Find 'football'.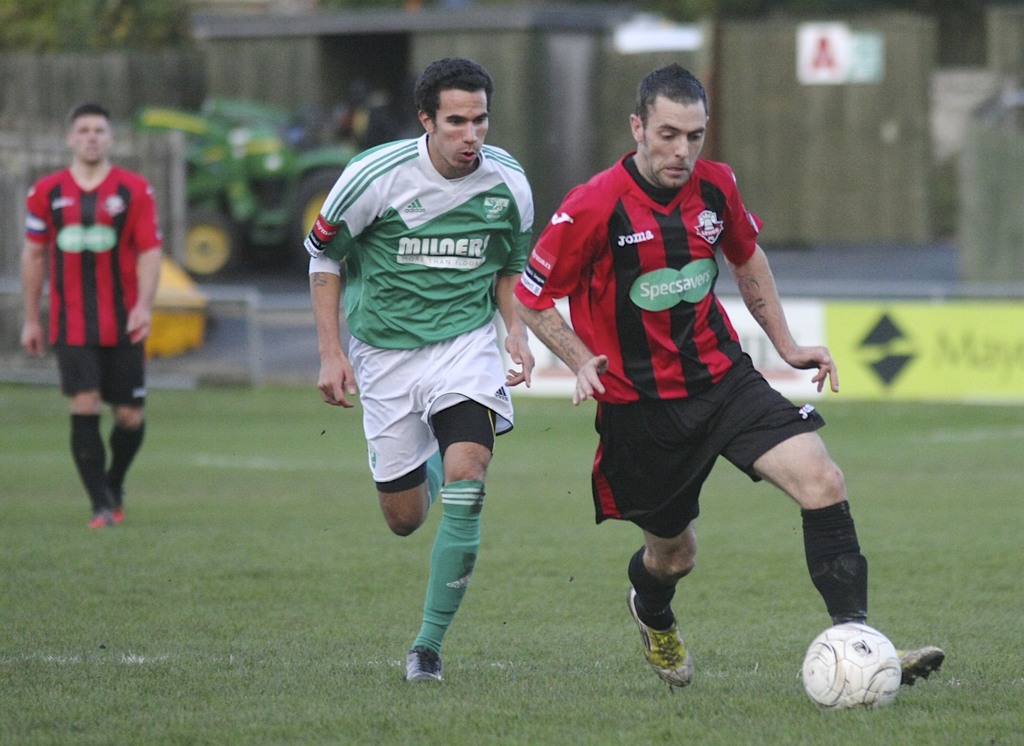
(798,622,899,711).
